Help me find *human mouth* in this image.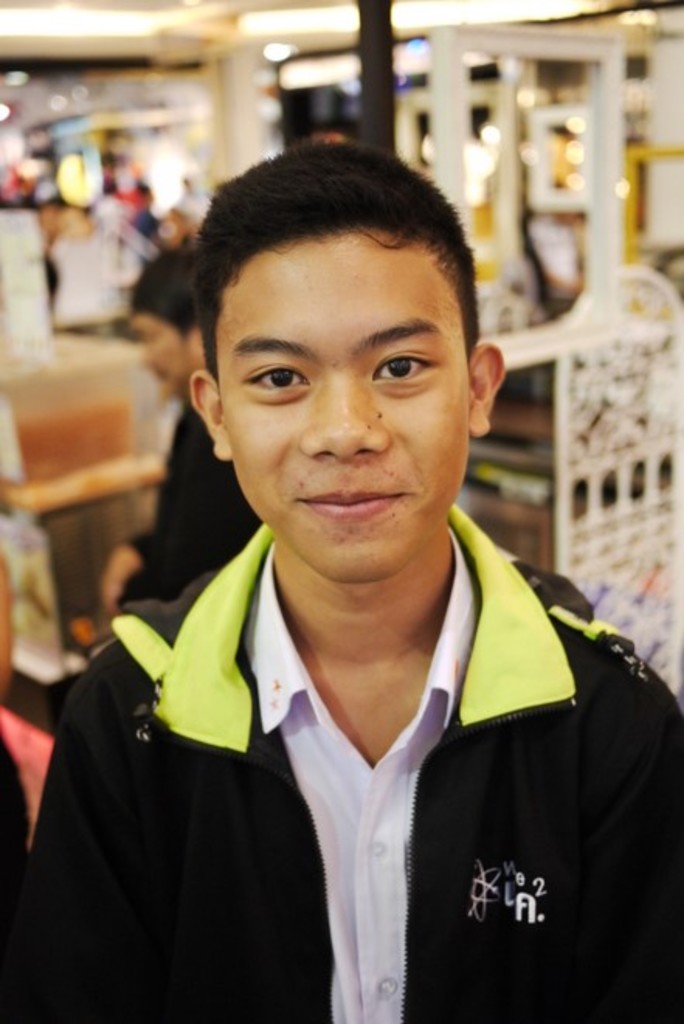
Found it: 299,487,405,523.
